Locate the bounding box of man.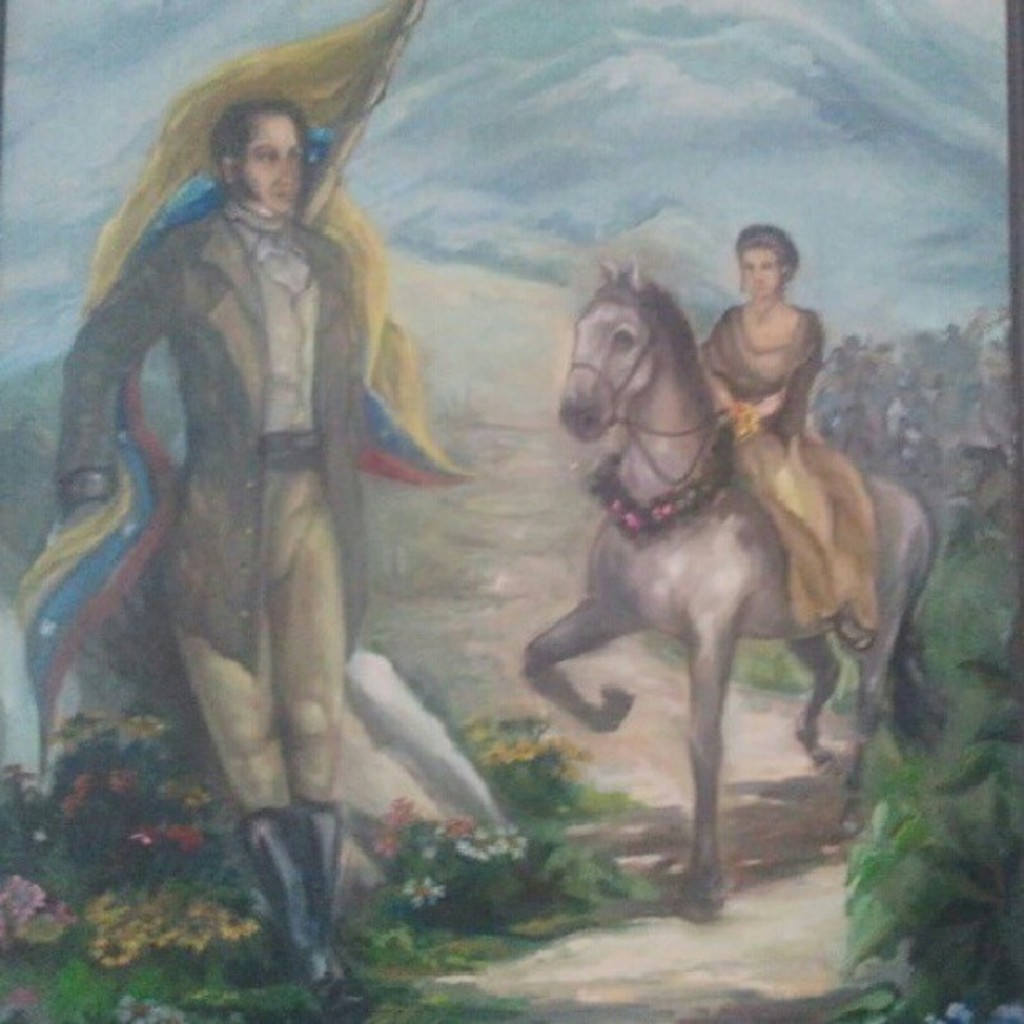
Bounding box: 45, 75, 487, 942.
